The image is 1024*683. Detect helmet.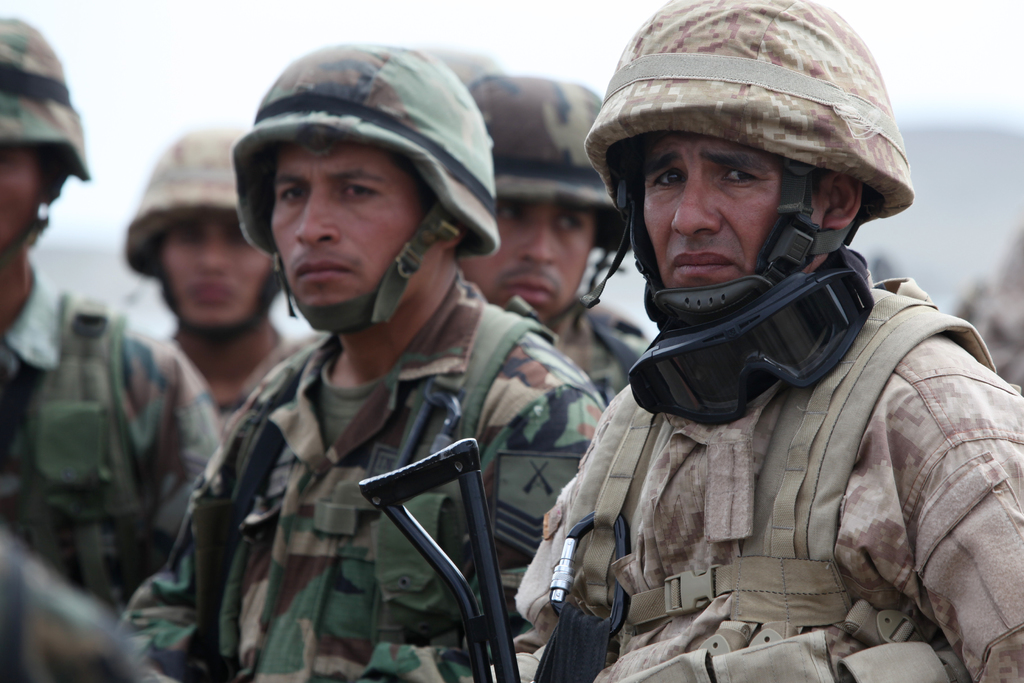
Detection: rect(0, 14, 83, 267).
